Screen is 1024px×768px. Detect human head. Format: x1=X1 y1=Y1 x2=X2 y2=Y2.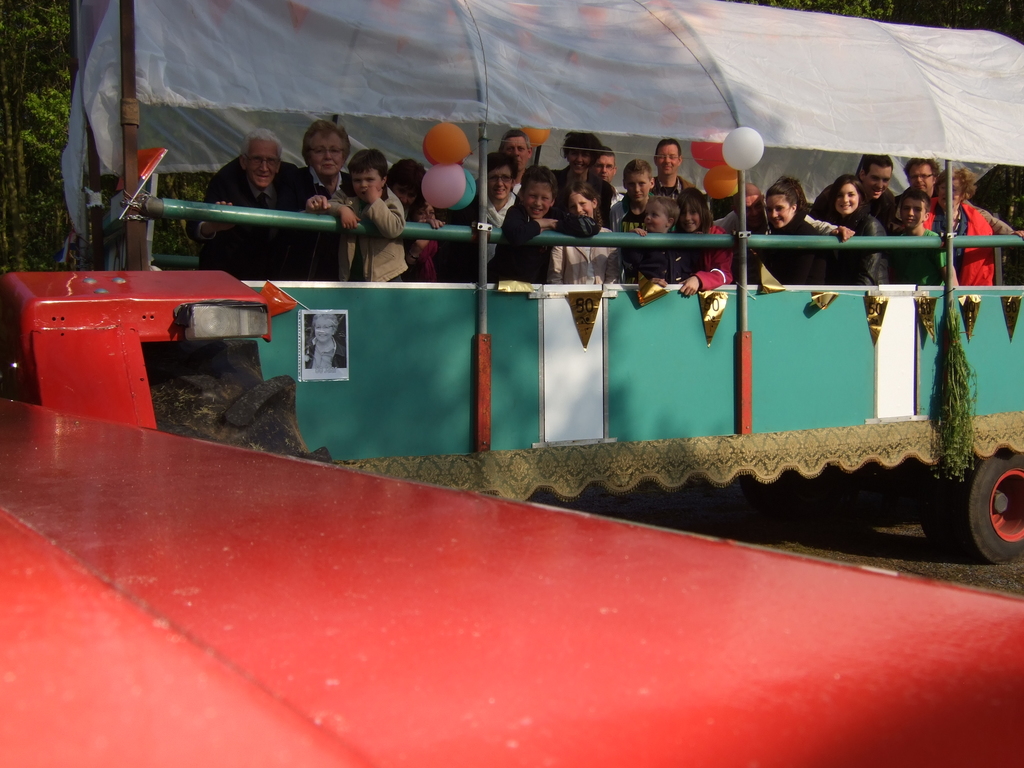
x1=644 y1=197 x2=678 y2=231.
